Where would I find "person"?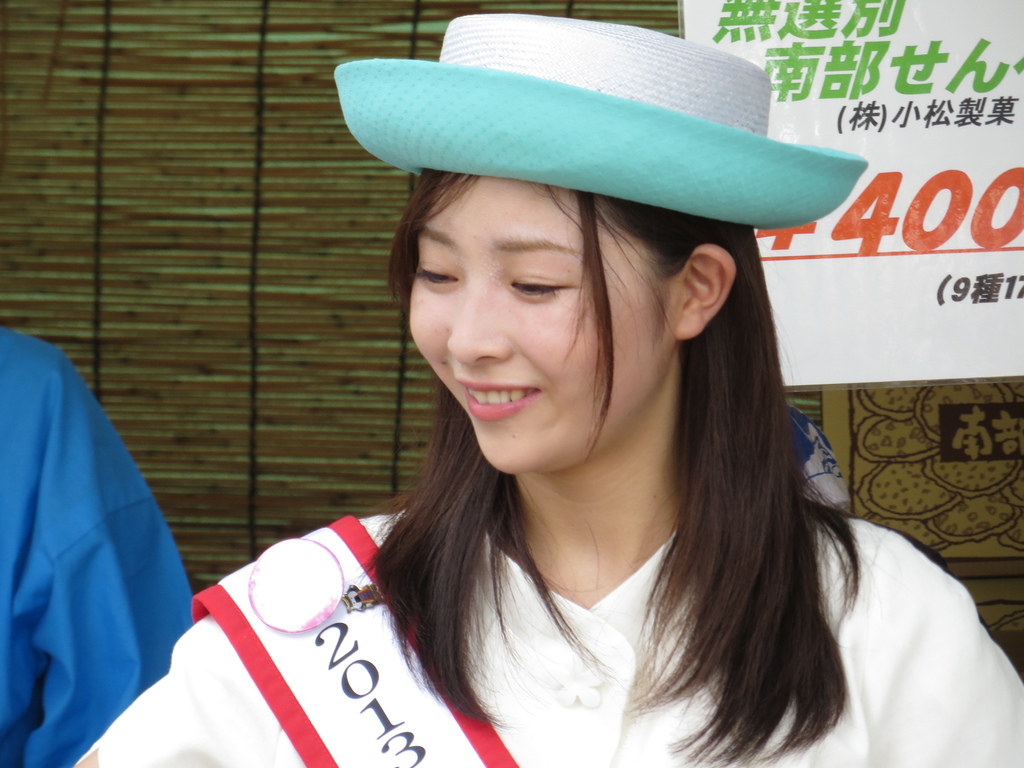
At detection(75, 12, 1023, 767).
